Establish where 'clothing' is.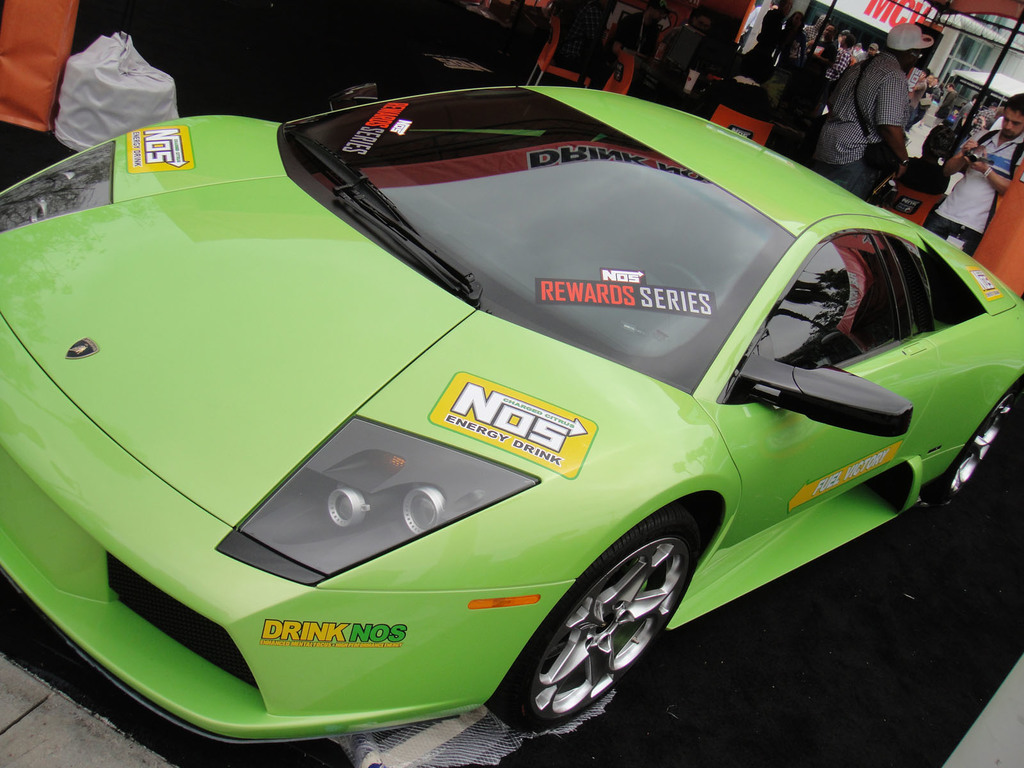
Established at 906/82/923/127.
